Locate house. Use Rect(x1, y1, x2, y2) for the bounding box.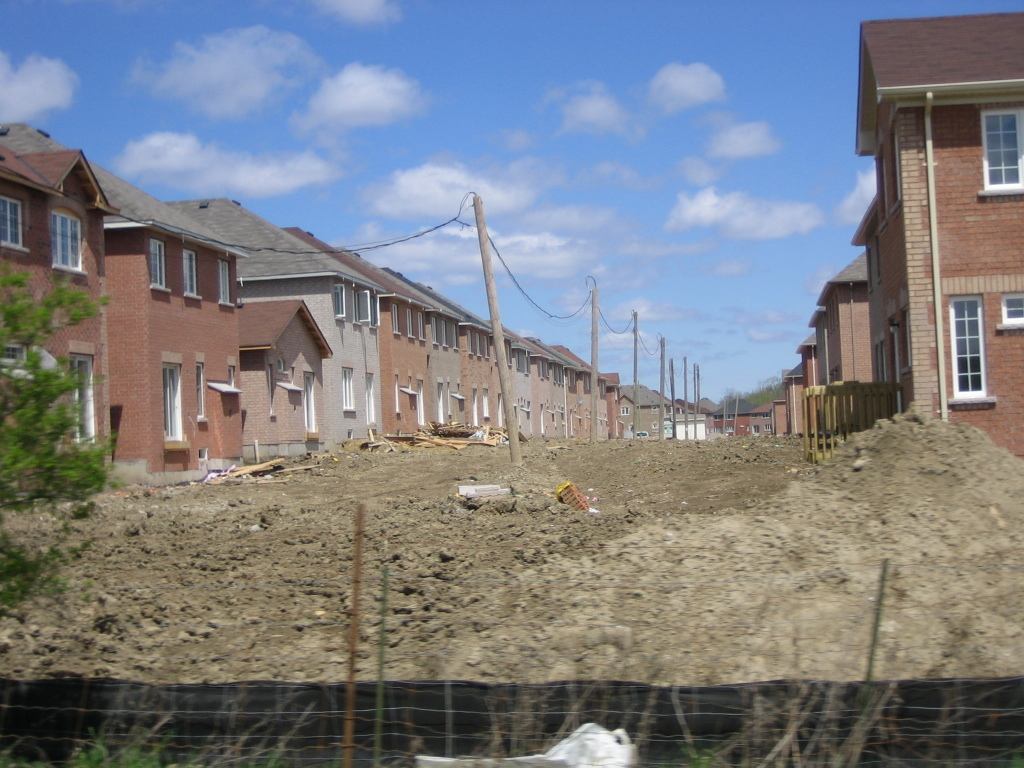
Rect(681, 403, 731, 459).
